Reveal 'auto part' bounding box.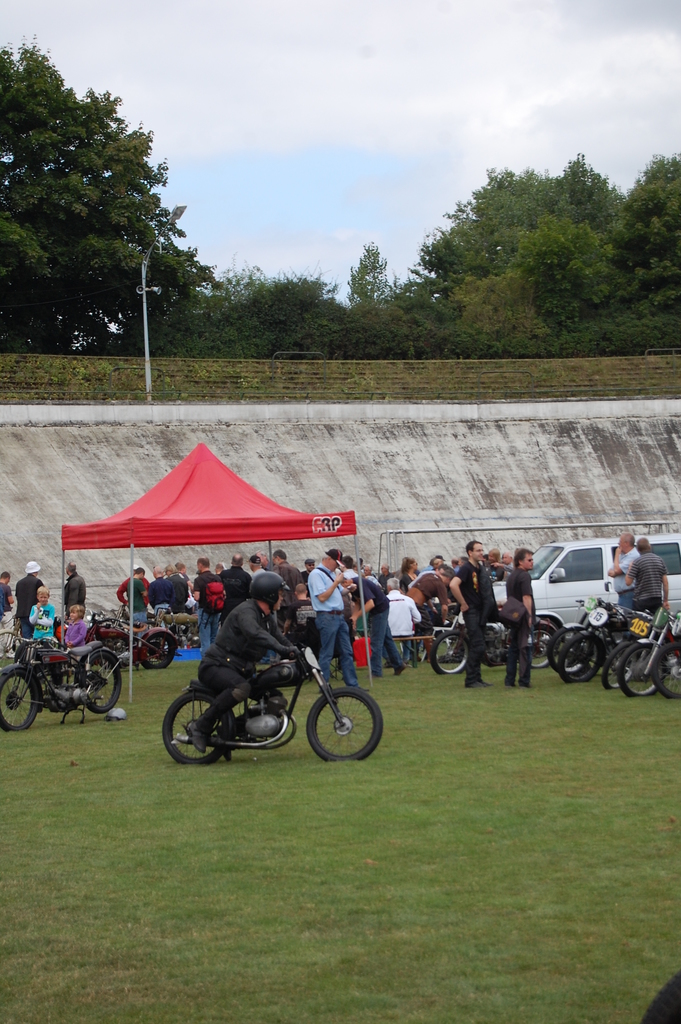
Revealed: l=159, t=692, r=231, b=763.
